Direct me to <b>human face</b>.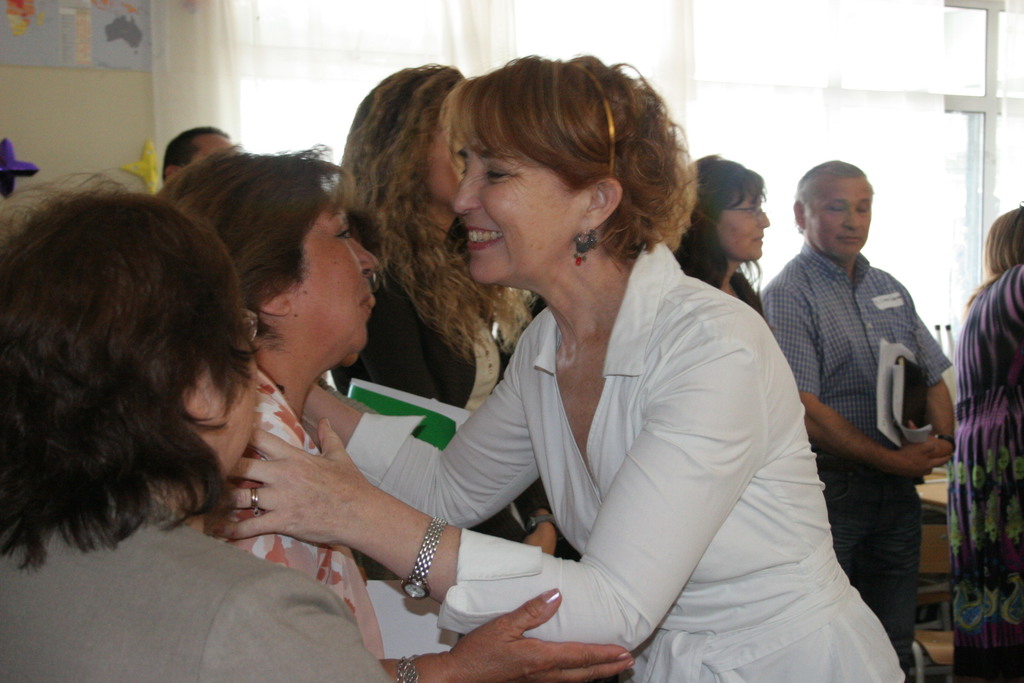
Direction: l=425, t=124, r=460, b=213.
